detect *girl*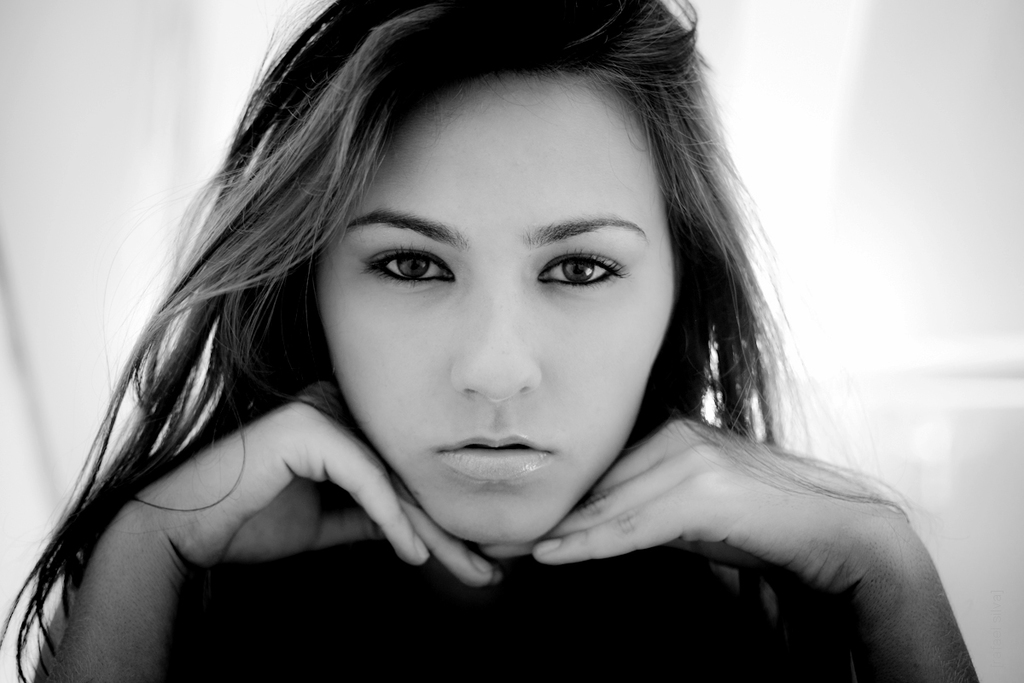
{"left": 2, "top": 0, "right": 918, "bottom": 670}
